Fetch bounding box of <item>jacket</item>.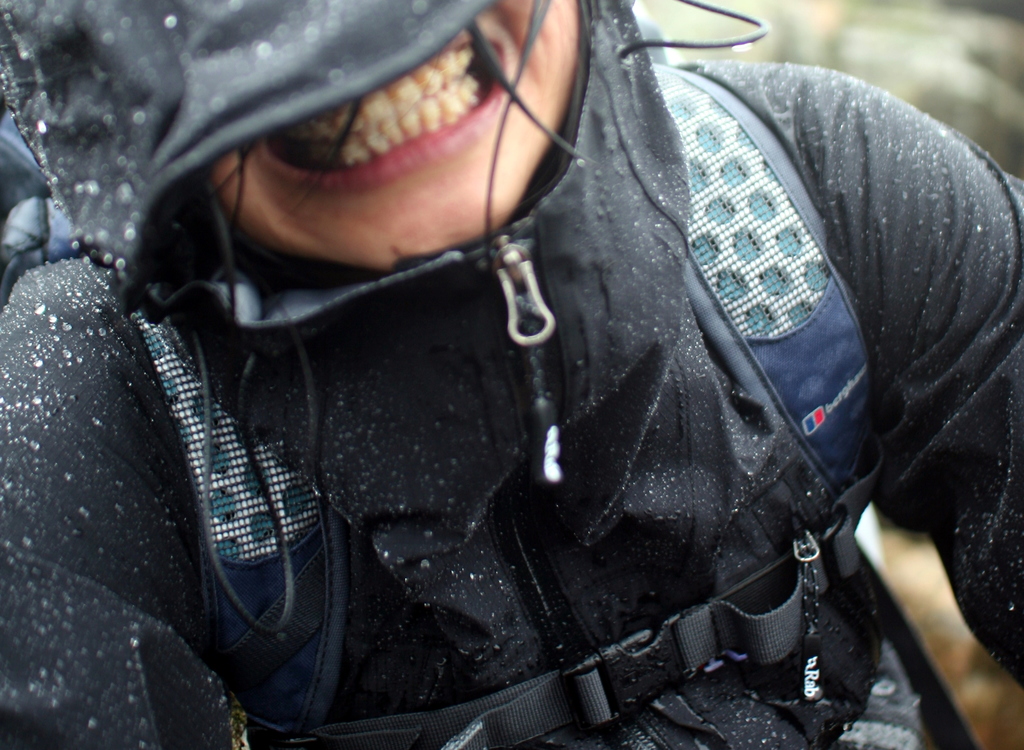
Bbox: box=[89, 0, 991, 732].
